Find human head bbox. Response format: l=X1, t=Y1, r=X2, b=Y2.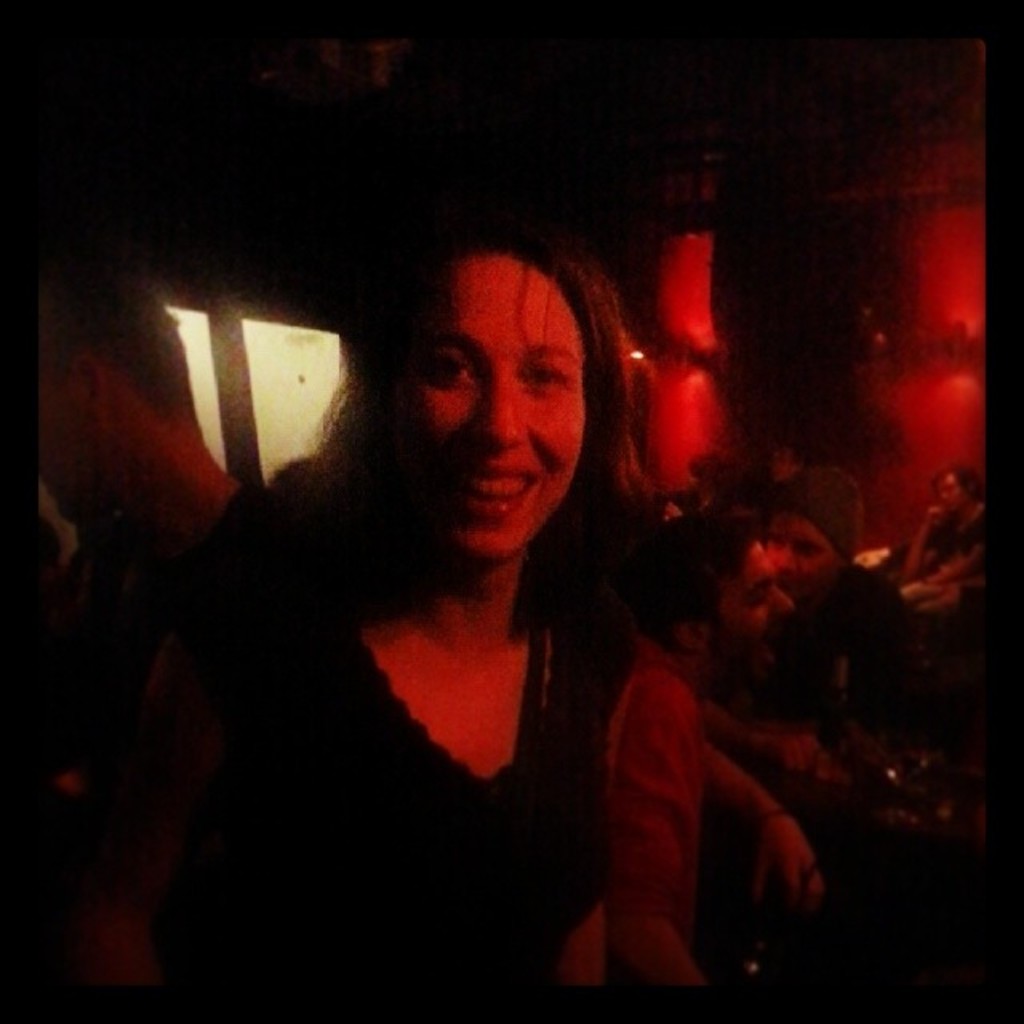
l=339, t=216, r=632, b=586.
